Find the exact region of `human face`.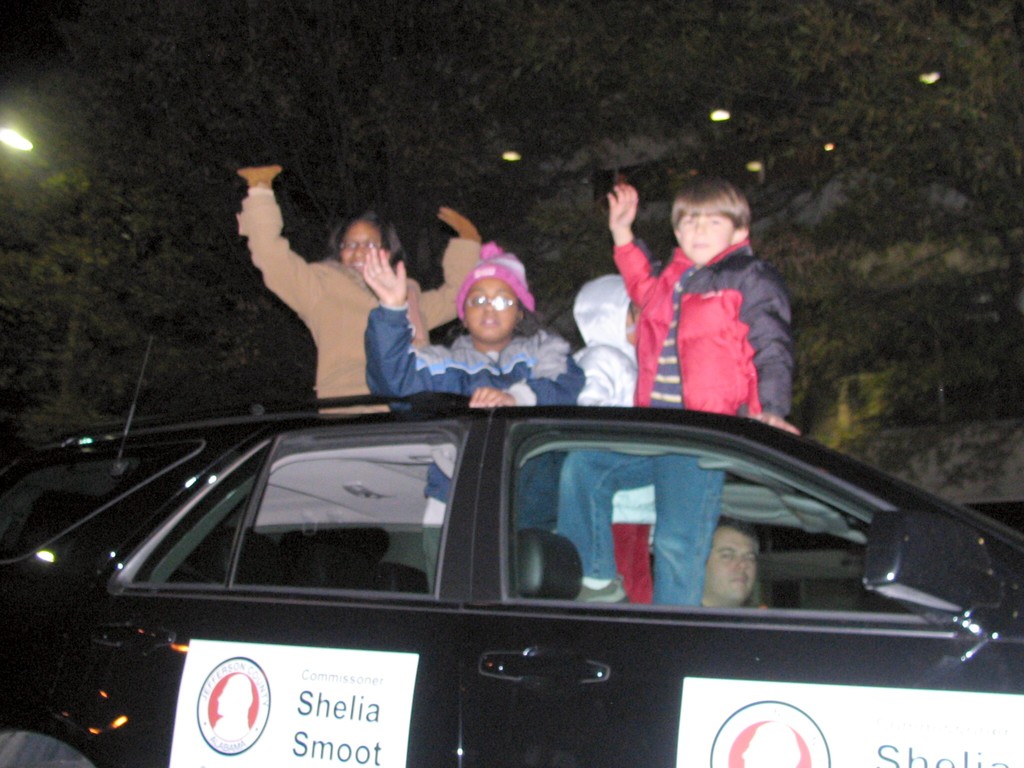
Exact region: [x1=464, y1=279, x2=520, y2=337].
